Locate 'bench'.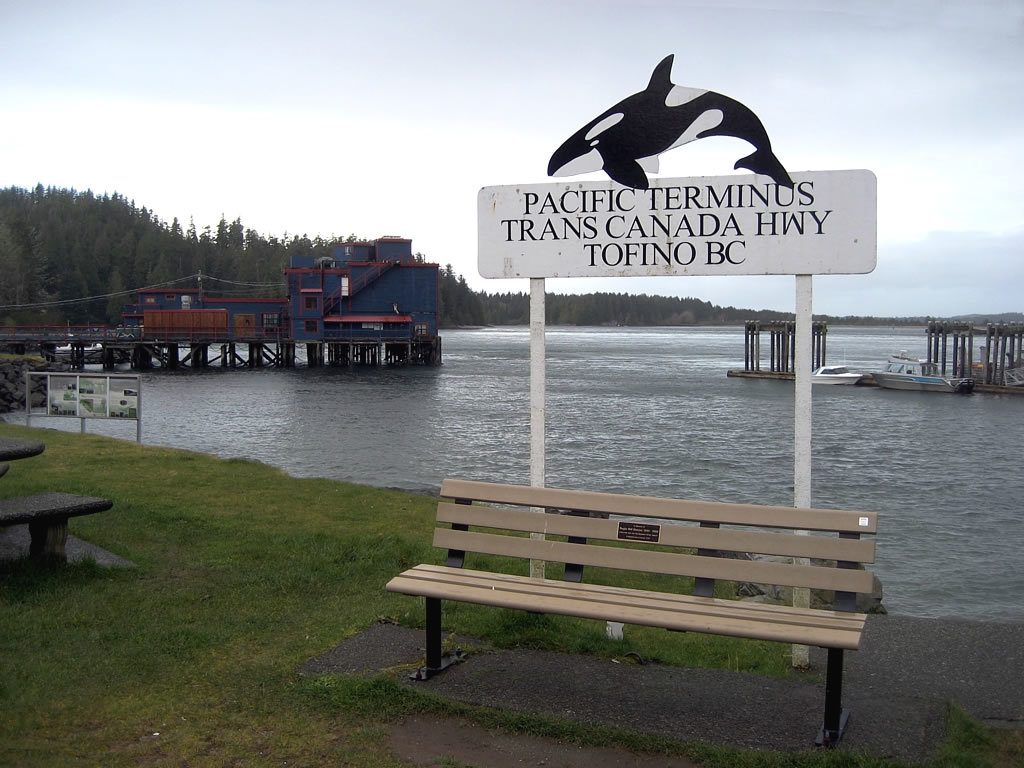
Bounding box: l=380, t=478, r=891, b=738.
